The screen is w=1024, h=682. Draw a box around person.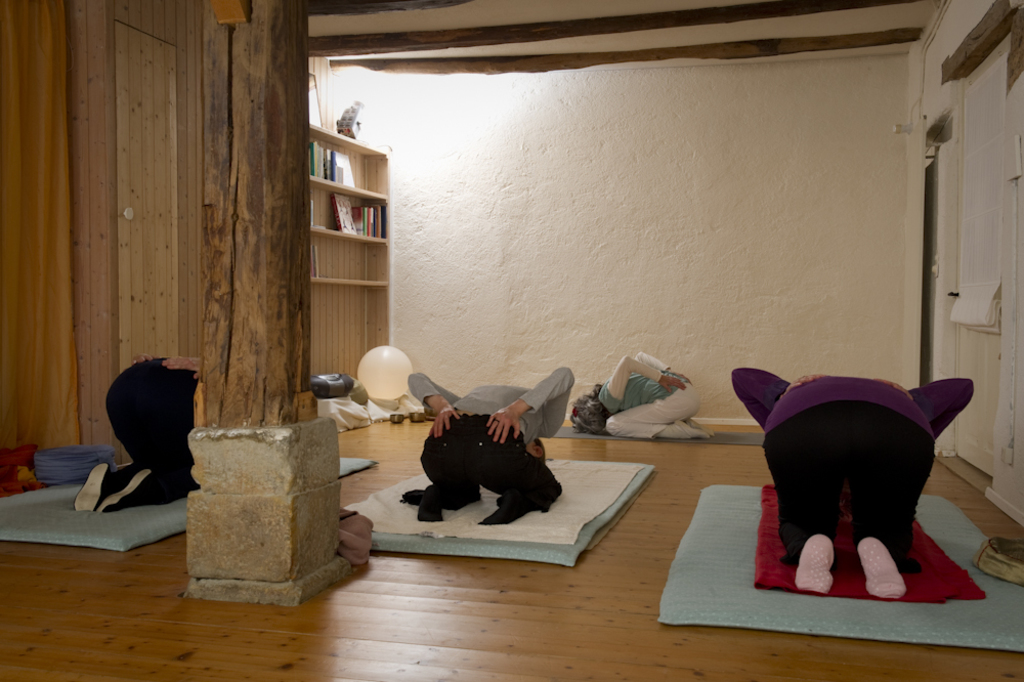
l=422, t=366, r=571, b=530.
